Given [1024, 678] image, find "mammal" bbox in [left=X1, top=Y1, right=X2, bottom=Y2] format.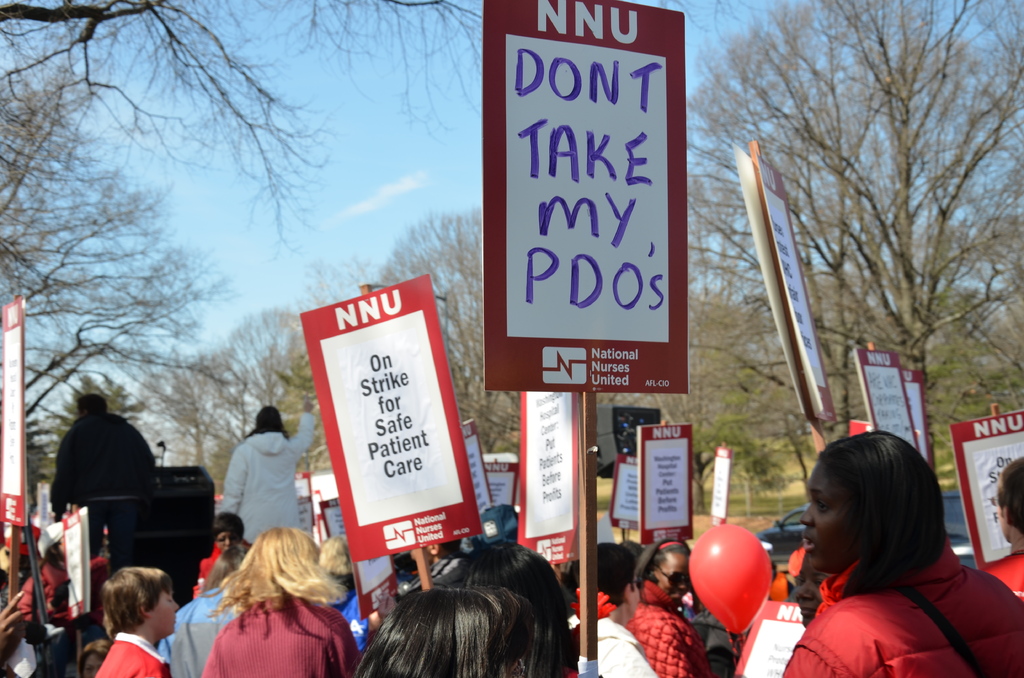
[left=45, top=391, right=155, bottom=559].
